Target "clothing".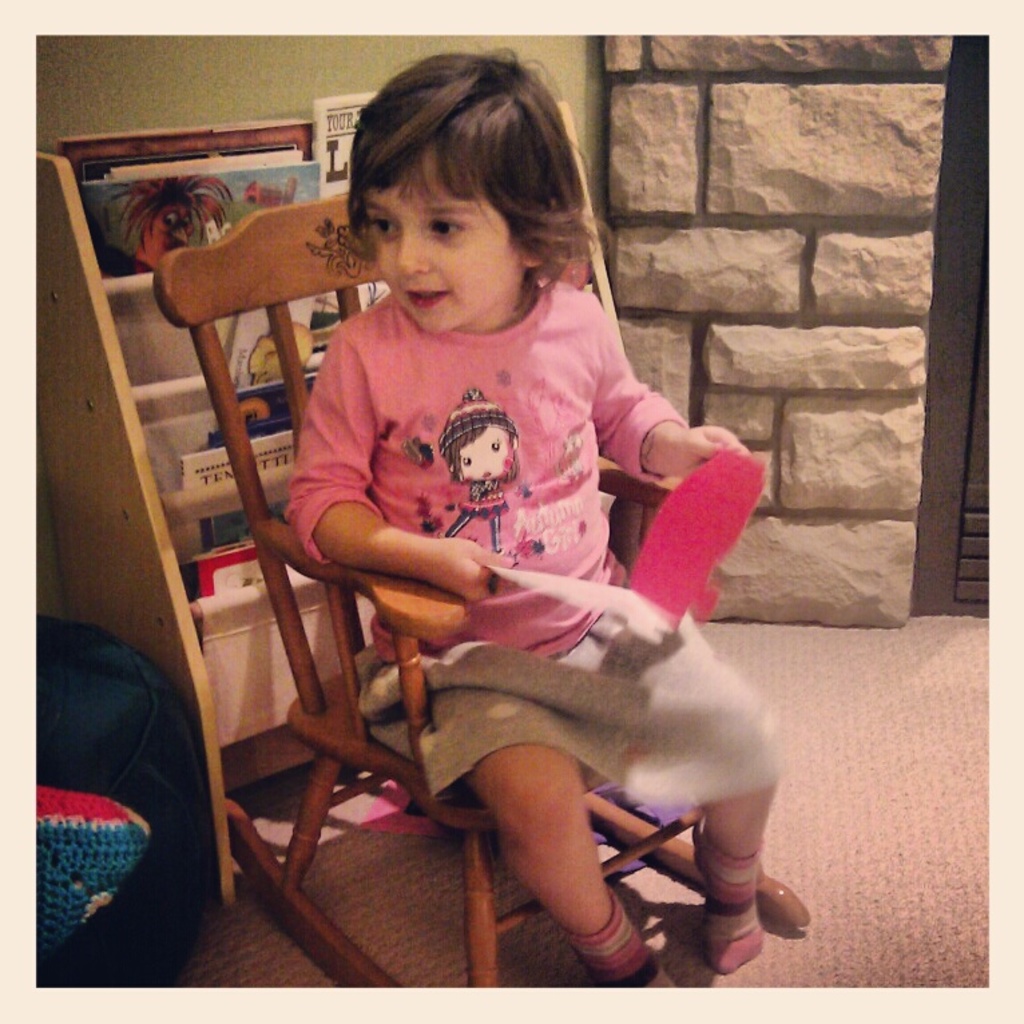
Target region: BBox(314, 223, 709, 924).
